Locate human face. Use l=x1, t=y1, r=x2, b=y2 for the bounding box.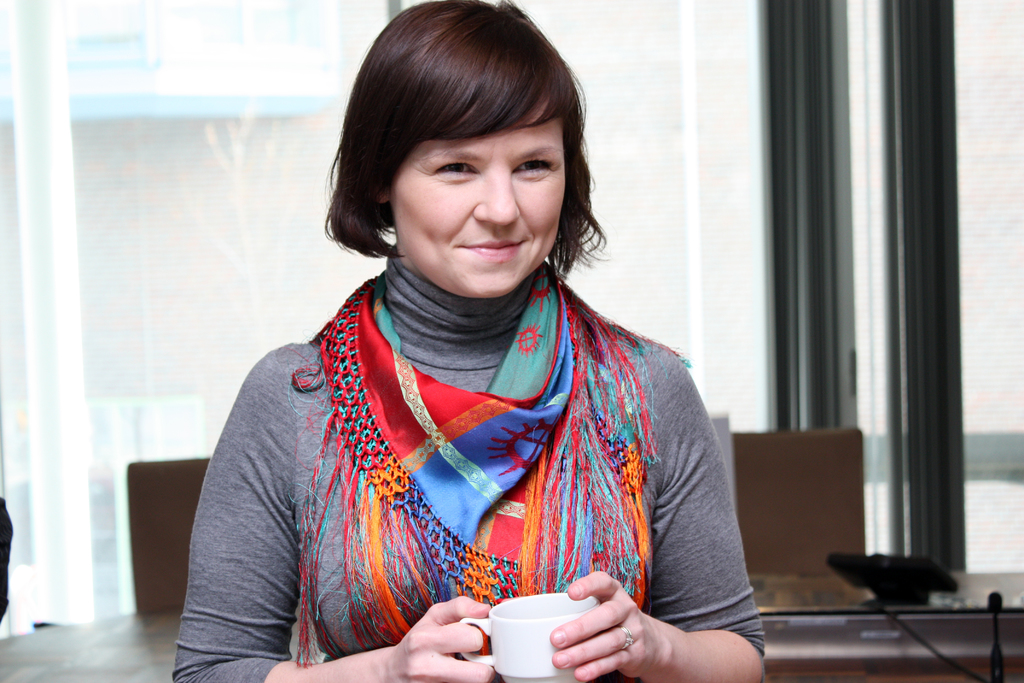
l=394, t=118, r=563, b=300.
